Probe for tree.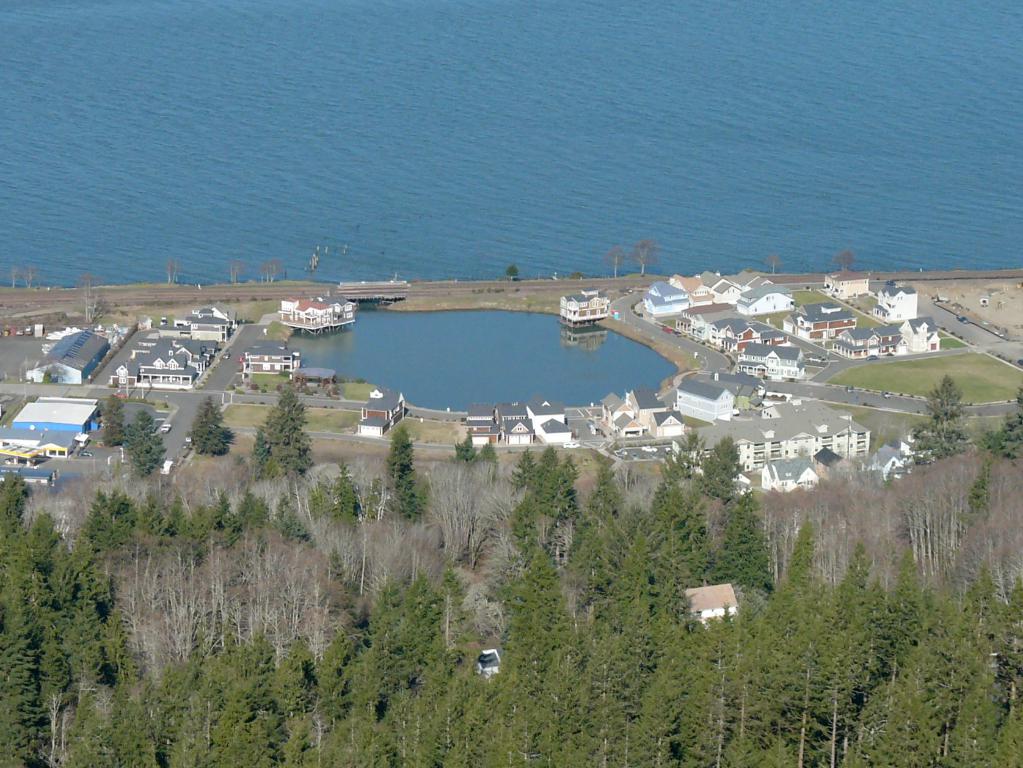
Probe result: (left=237, top=490, right=275, bottom=525).
